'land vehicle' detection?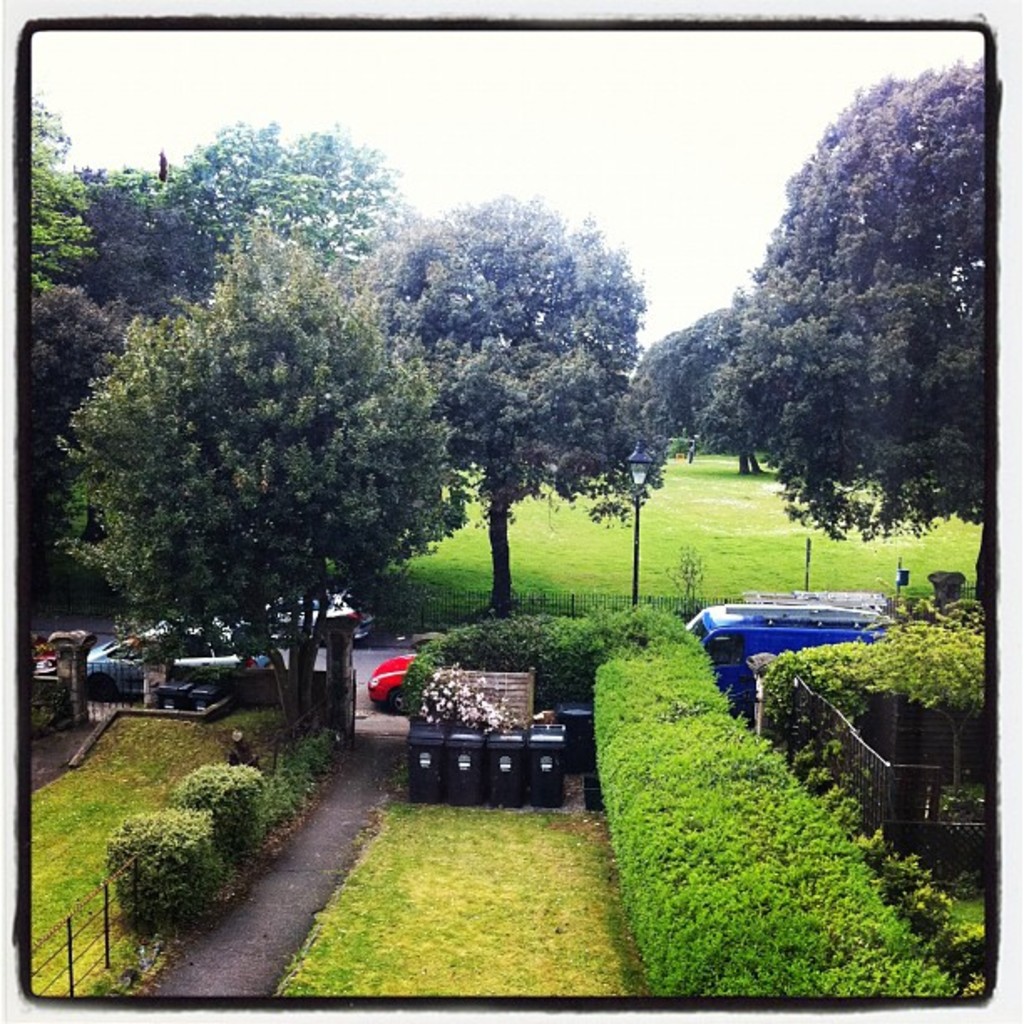
x1=365, y1=653, x2=417, y2=721
